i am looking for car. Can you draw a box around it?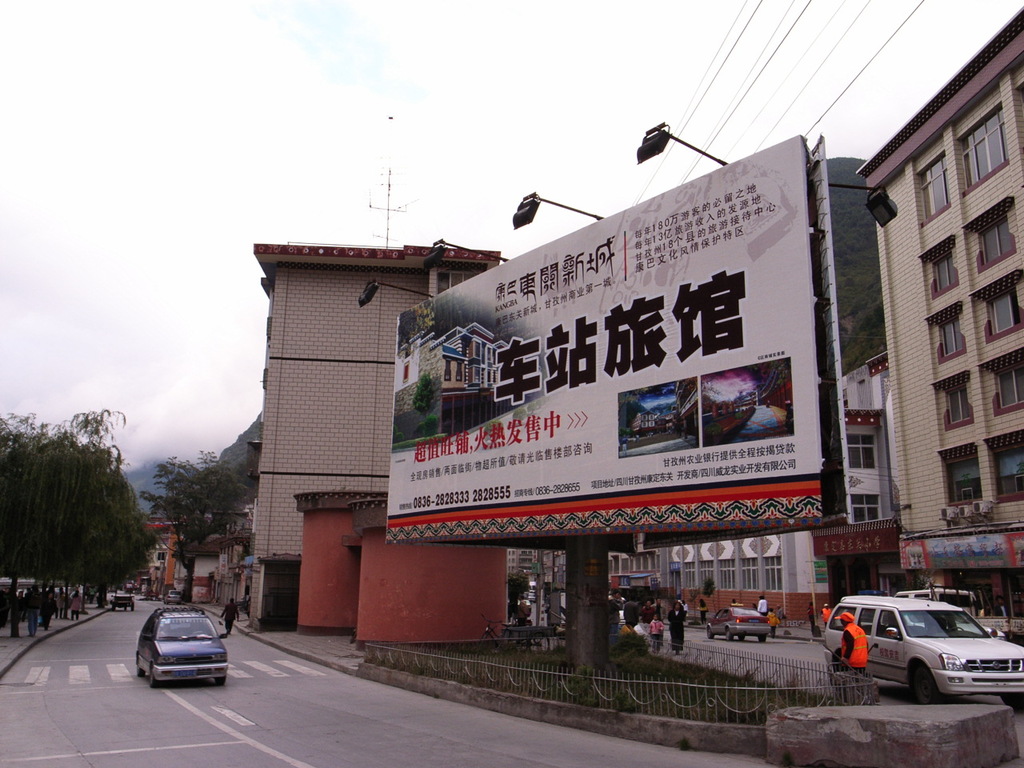
Sure, the bounding box is [706,602,774,646].
